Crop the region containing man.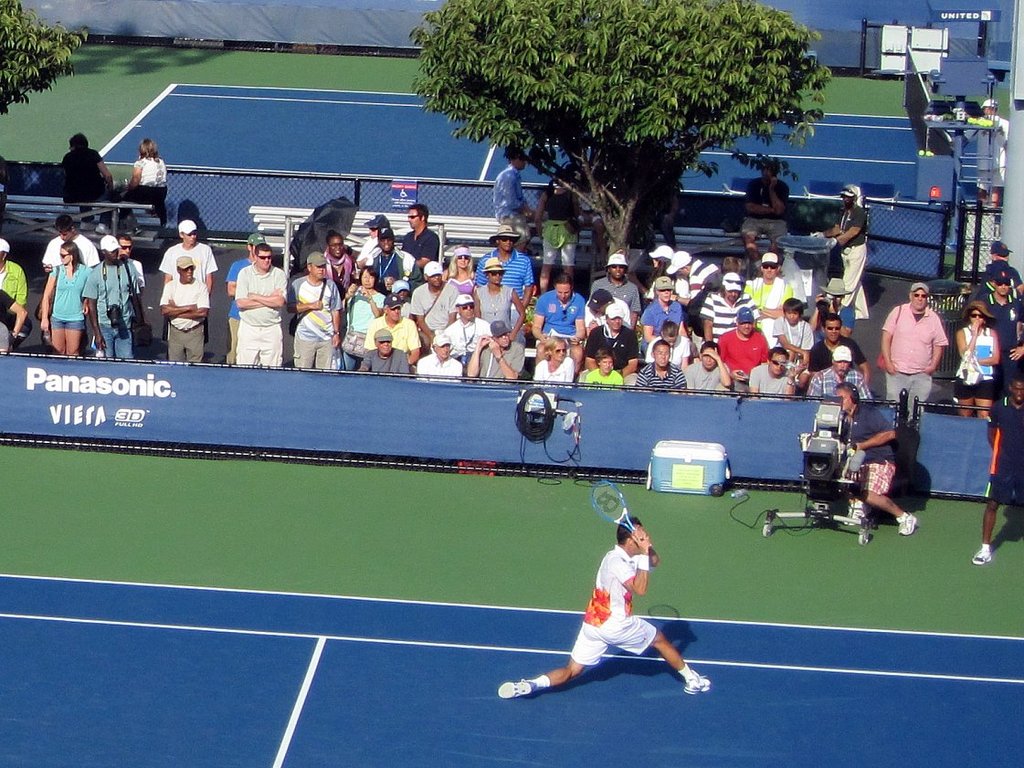
Crop region: 972,369,1023,567.
